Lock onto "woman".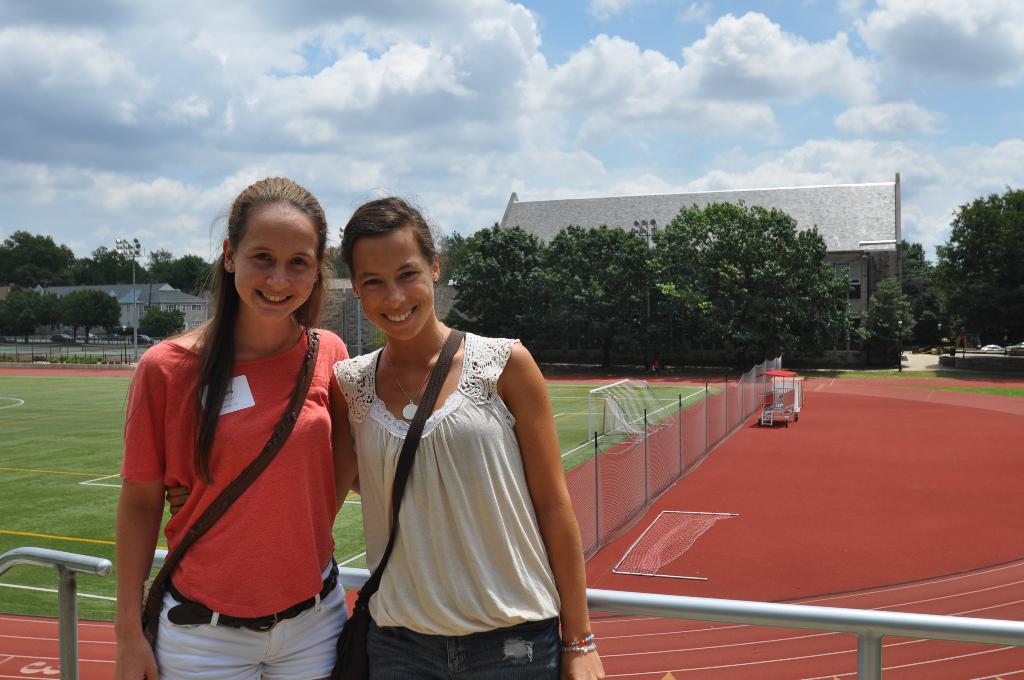
Locked: 111 172 365 679.
